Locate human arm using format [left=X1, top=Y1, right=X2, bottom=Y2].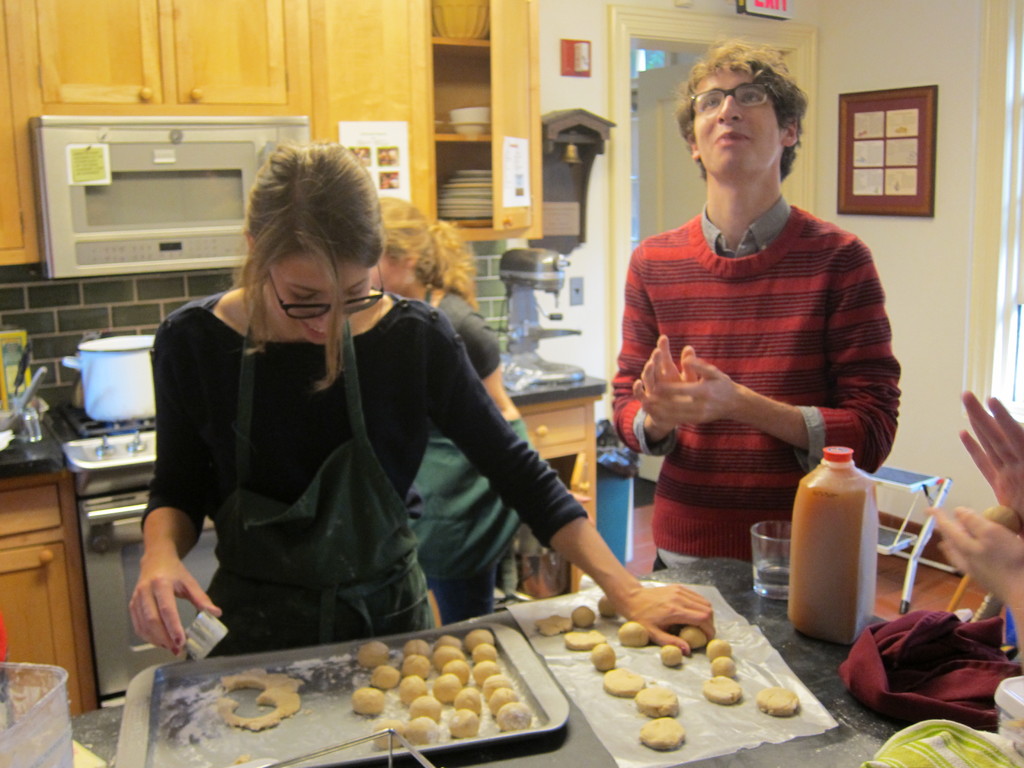
[left=956, top=386, right=1023, bottom=536].
